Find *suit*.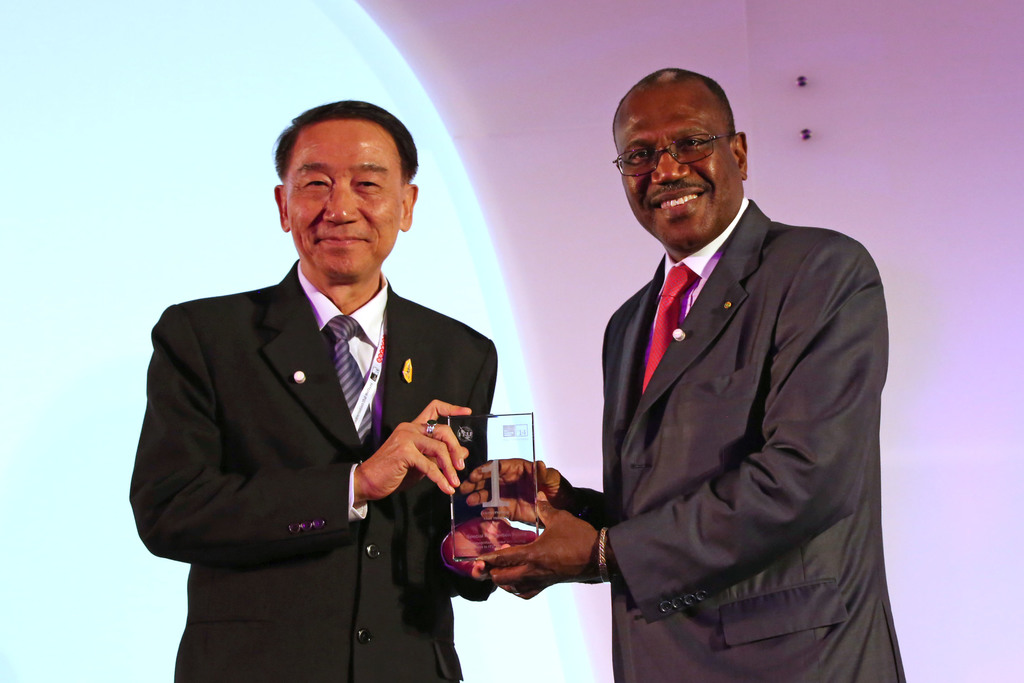
x1=546, y1=197, x2=911, y2=682.
